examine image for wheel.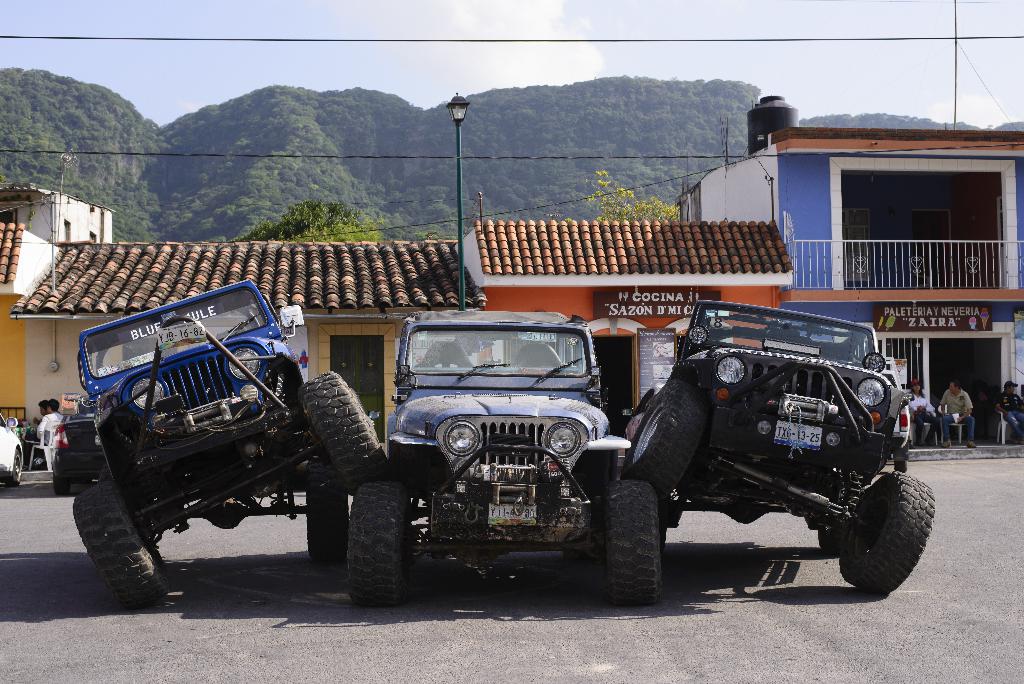
Examination result: select_region(817, 524, 852, 555).
